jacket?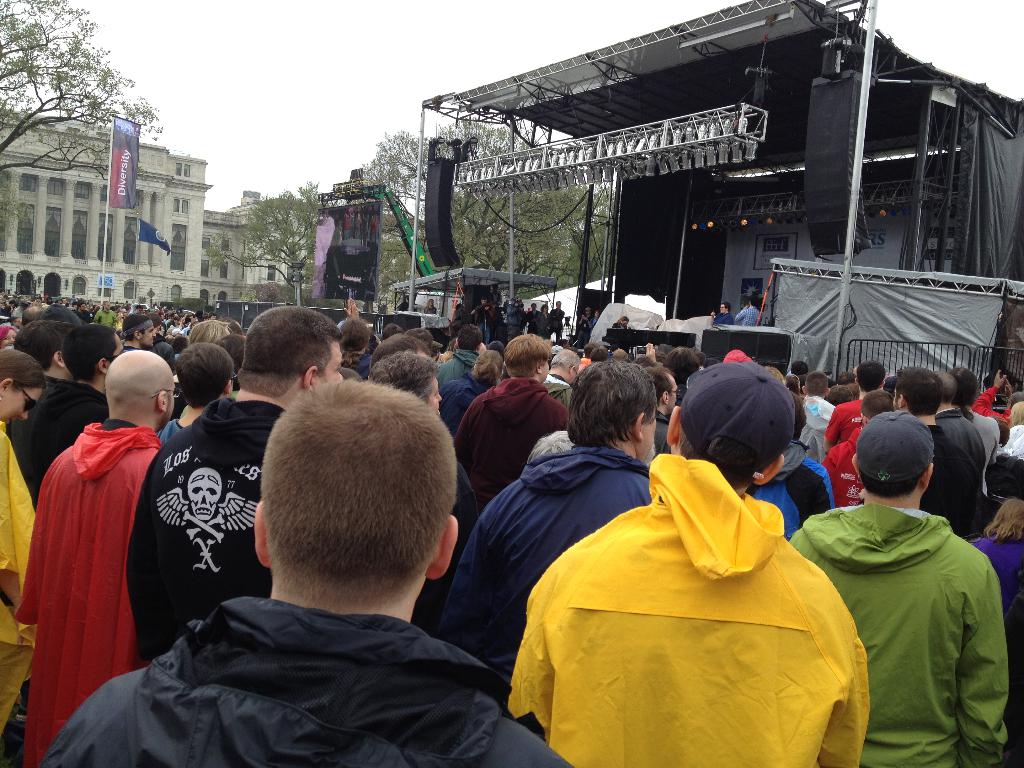
(x1=440, y1=376, x2=495, y2=431)
